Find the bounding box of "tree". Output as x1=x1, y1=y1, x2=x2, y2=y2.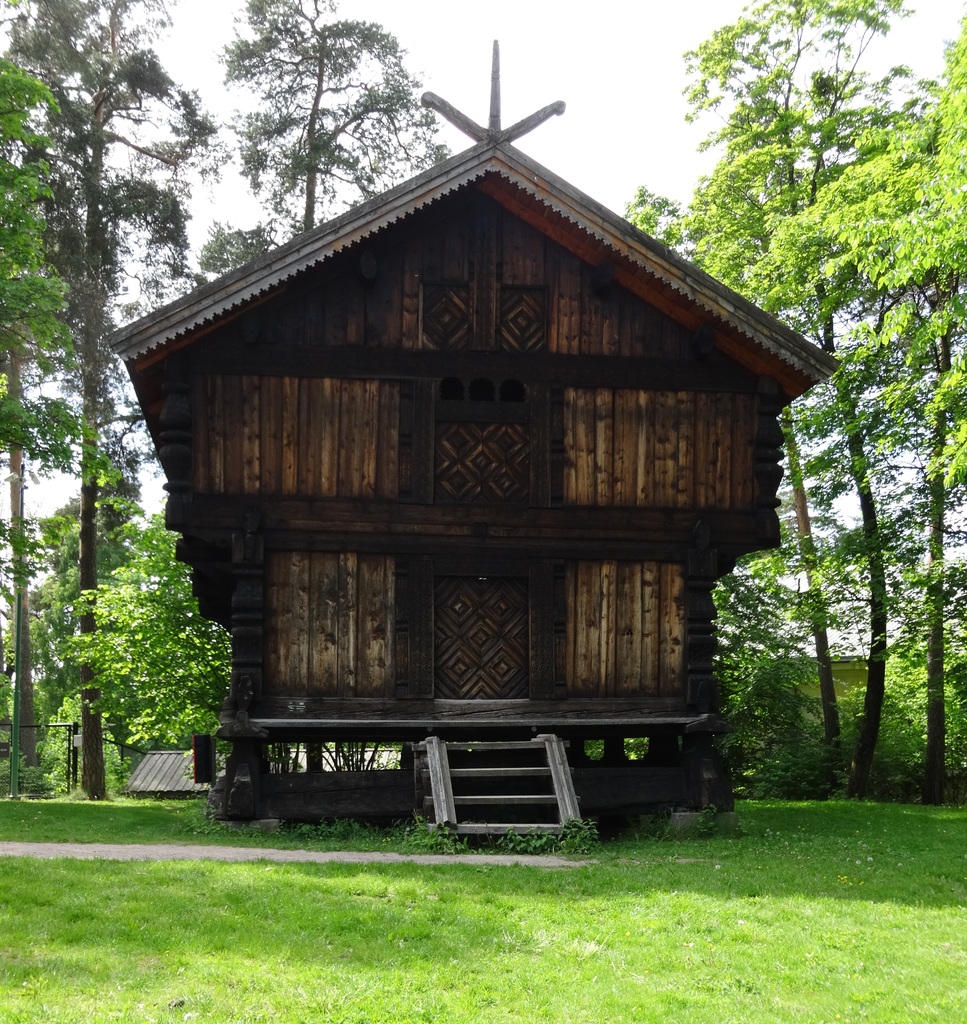
x1=774, y1=6, x2=965, y2=806.
